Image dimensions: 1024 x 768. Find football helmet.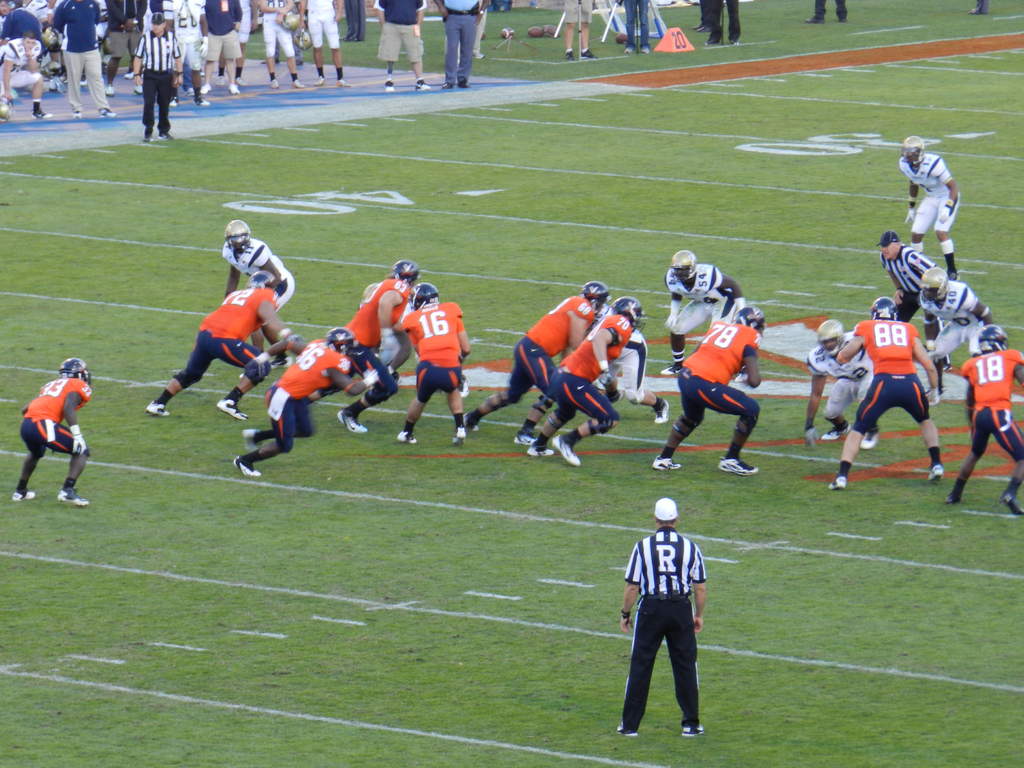
[580,279,609,315].
